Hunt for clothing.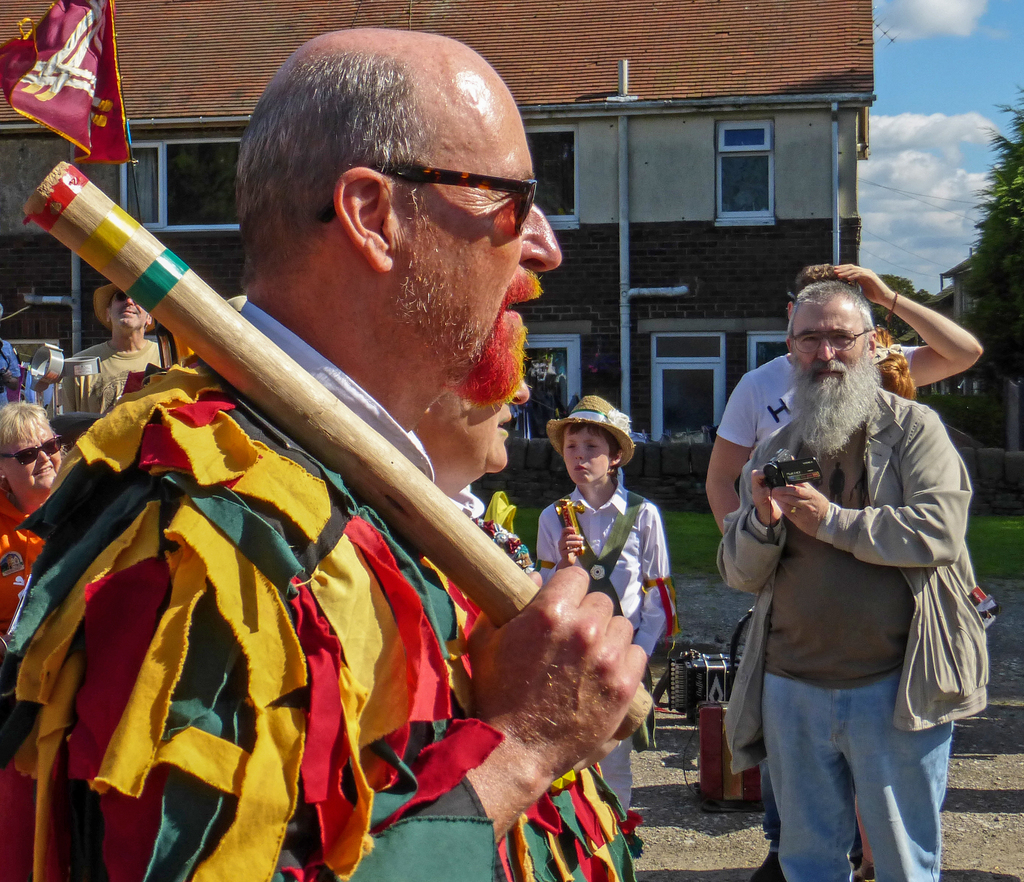
Hunted down at bbox=(538, 468, 679, 664).
